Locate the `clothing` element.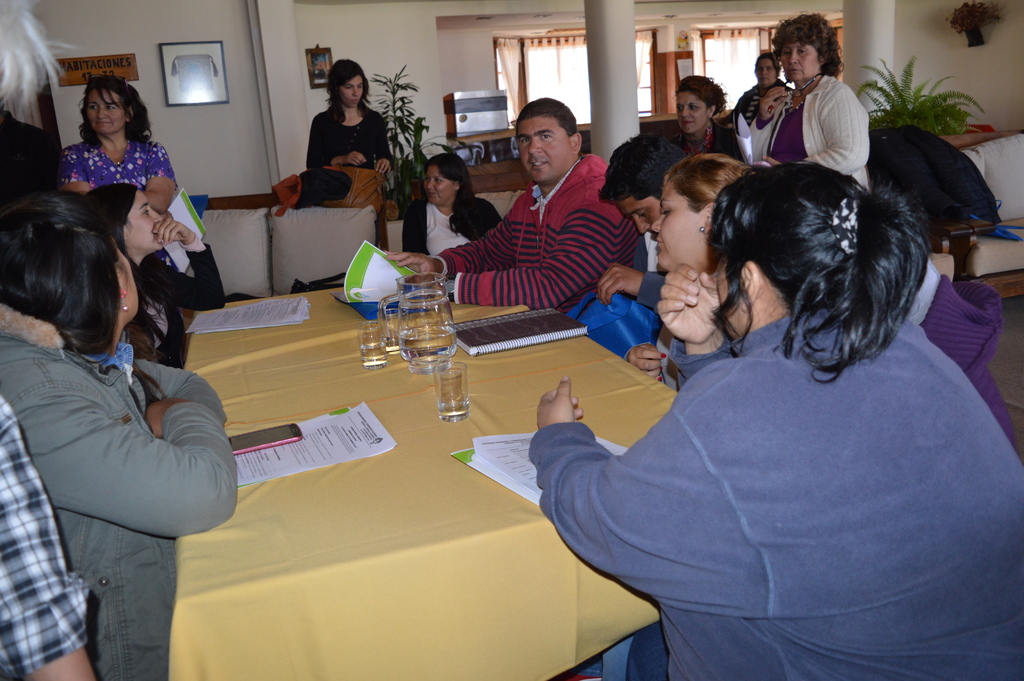
Element bbox: 434, 148, 653, 307.
